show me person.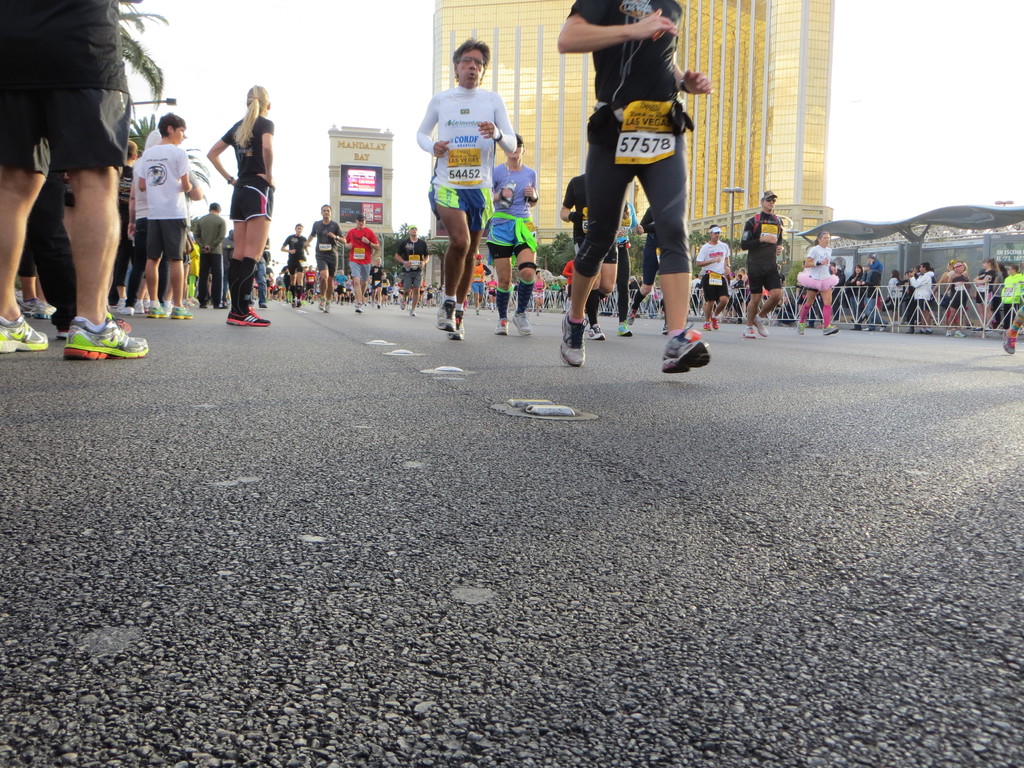
person is here: (899,263,936,337).
